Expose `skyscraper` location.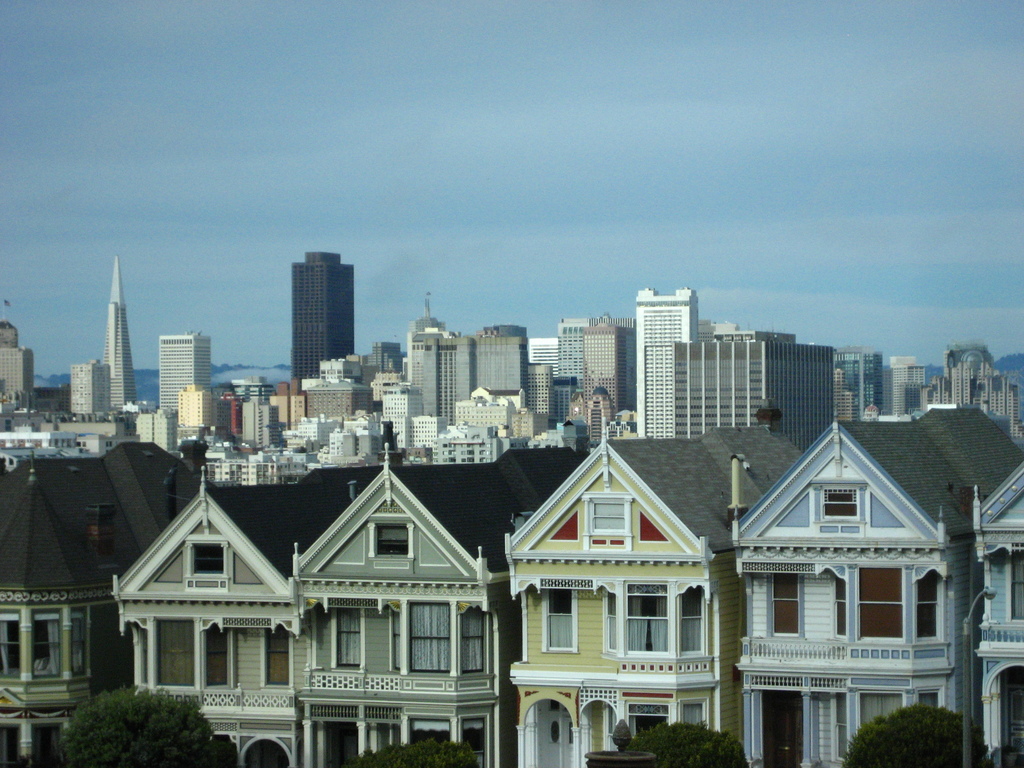
Exposed at [636,284,698,436].
